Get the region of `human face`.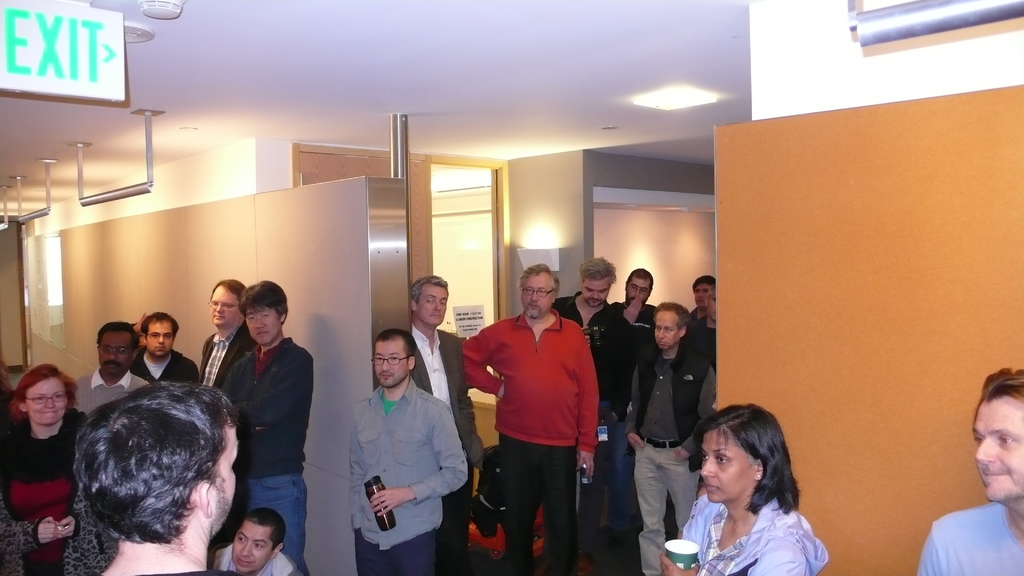
144 321 175 357.
